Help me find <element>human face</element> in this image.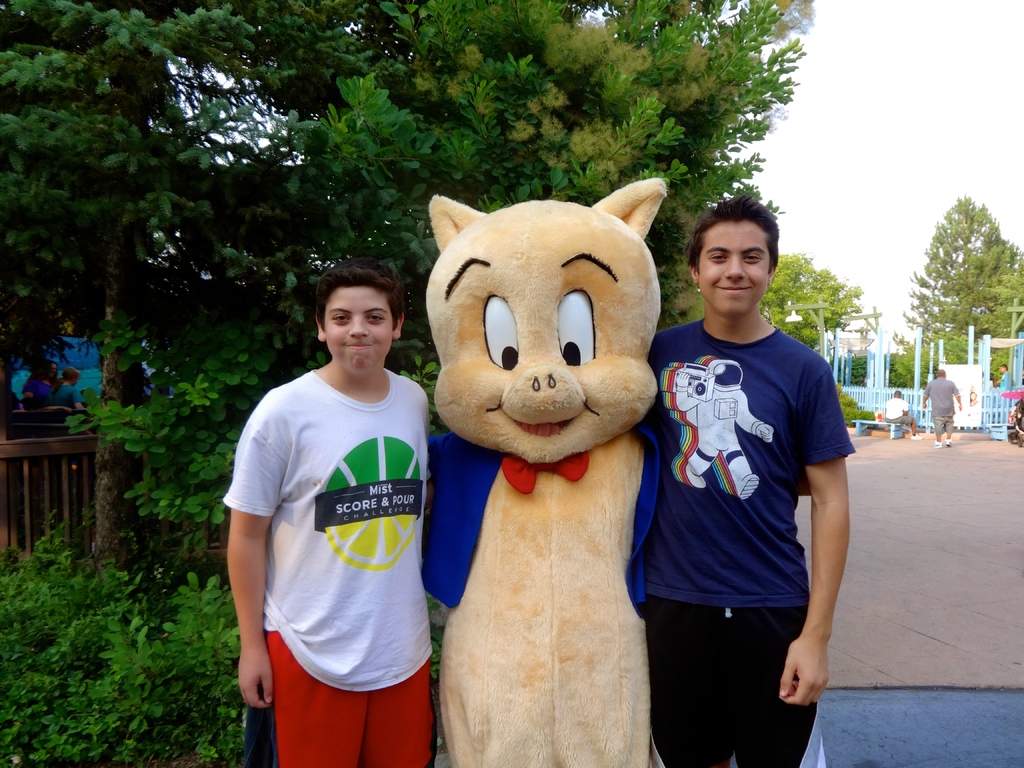
Found it: [328,284,390,372].
